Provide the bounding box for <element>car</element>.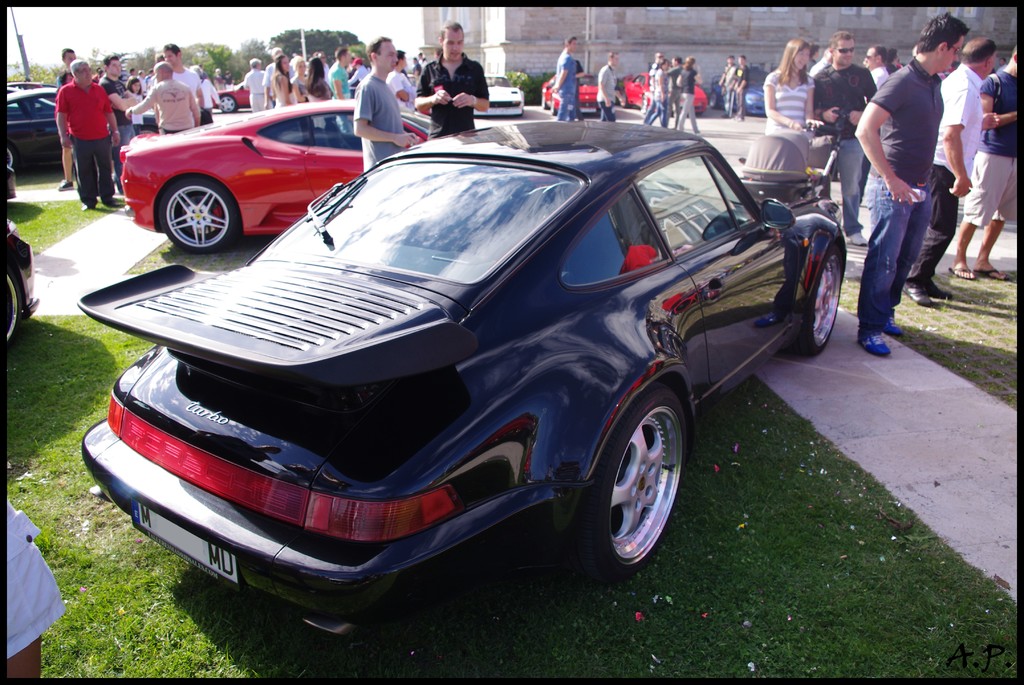
bbox=(93, 99, 806, 618).
